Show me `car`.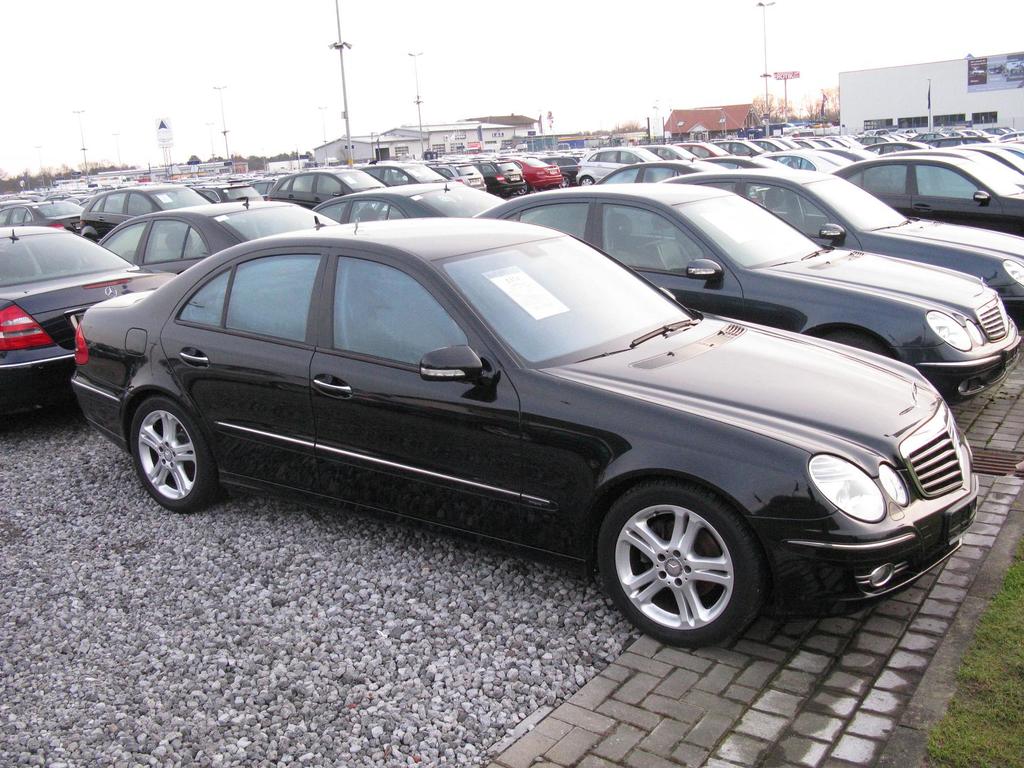
`car` is here: left=662, top=164, right=1023, bottom=337.
